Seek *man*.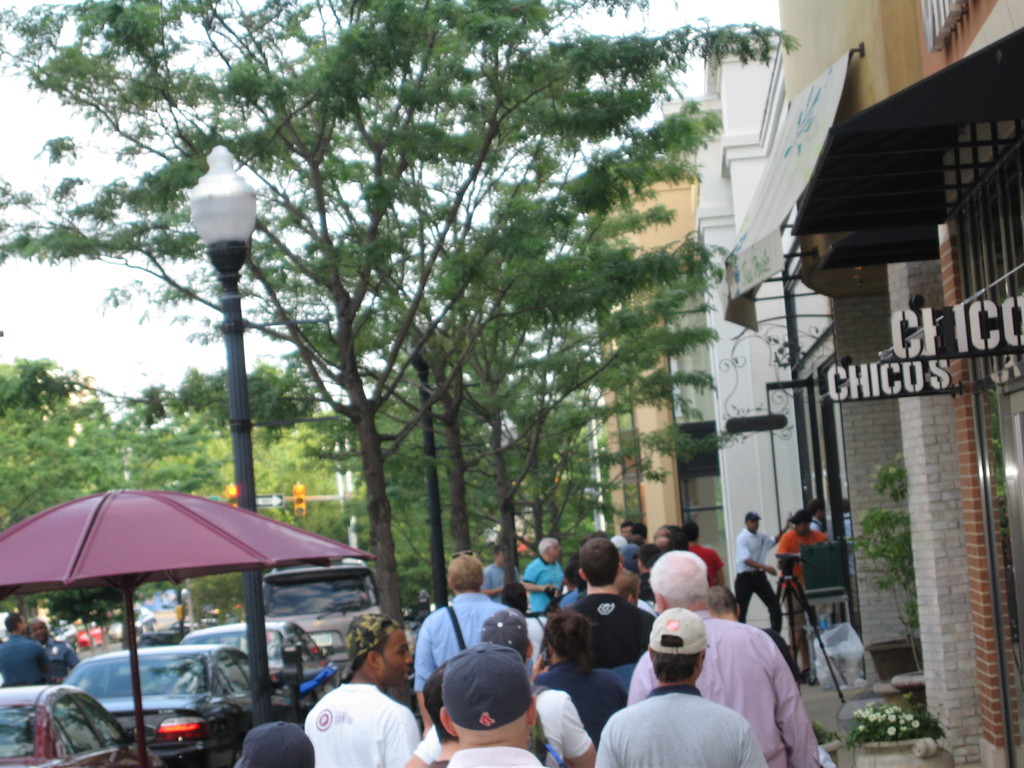
[440,641,545,767].
